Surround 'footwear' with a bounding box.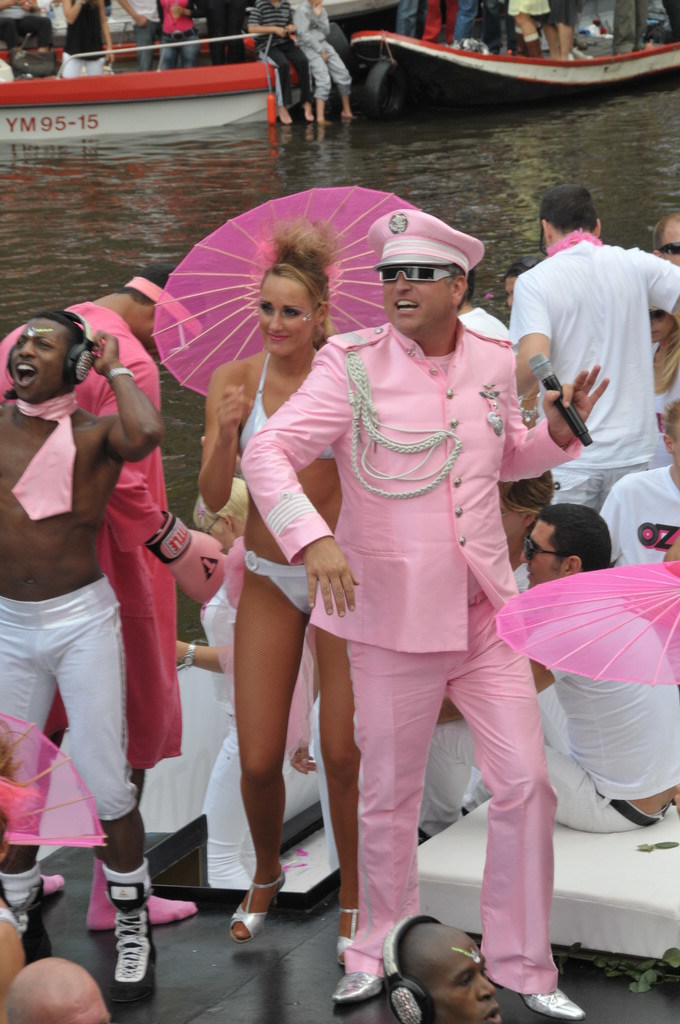
locate(484, 983, 585, 1021).
